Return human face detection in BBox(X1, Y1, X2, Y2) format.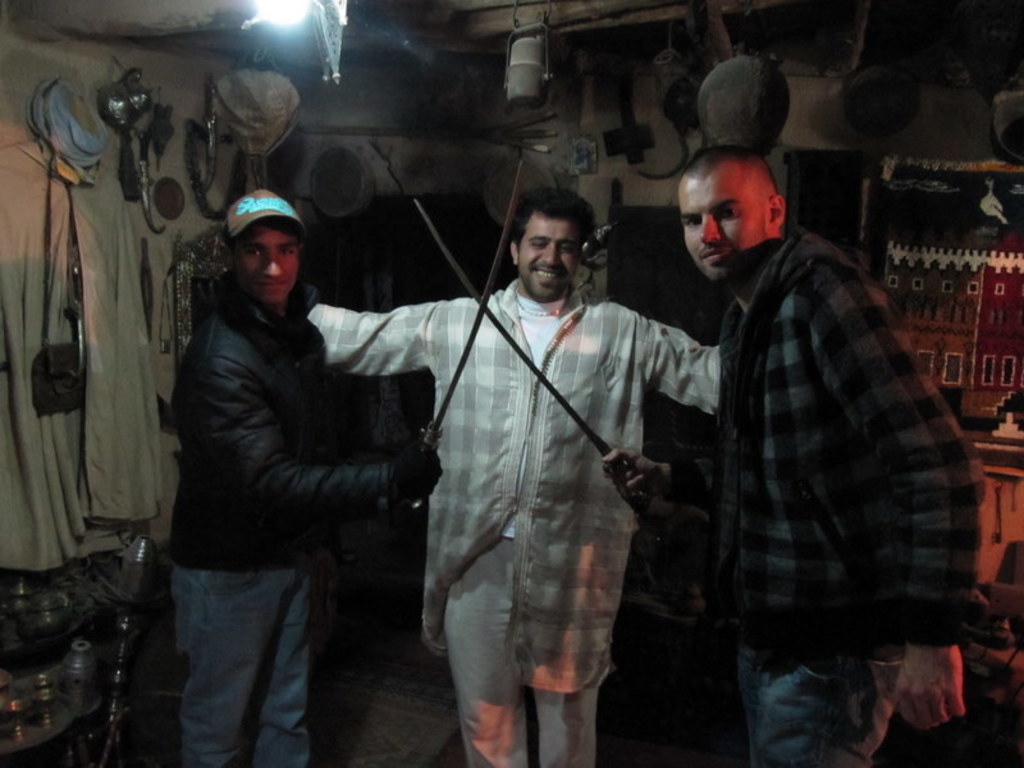
BBox(238, 227, 298, 307).
